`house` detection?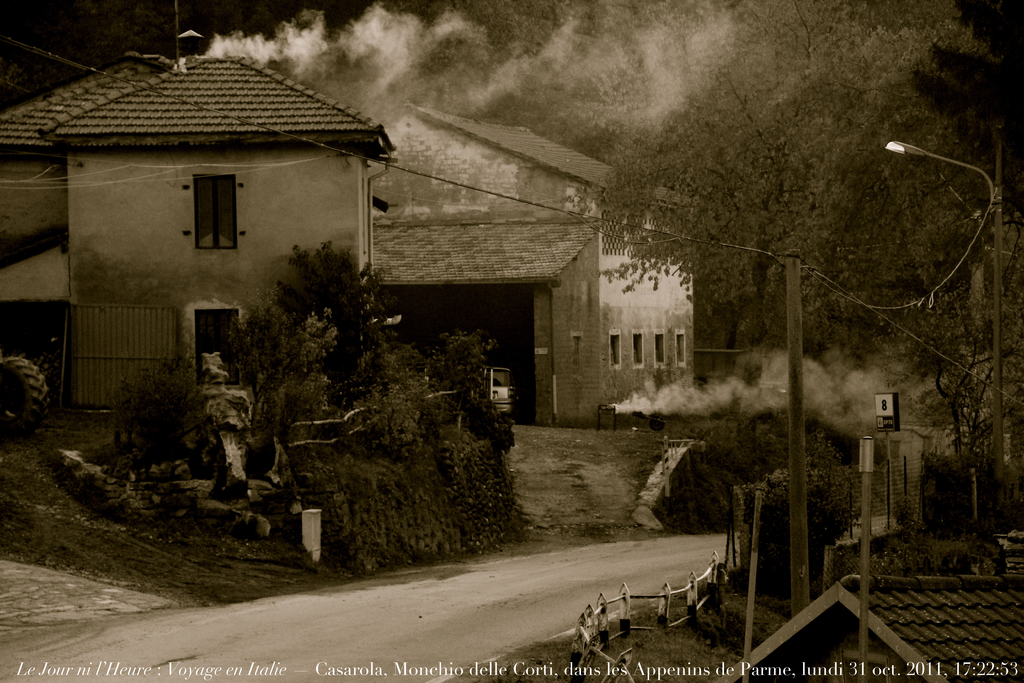
<region>0, 58, 397, 415</region>
